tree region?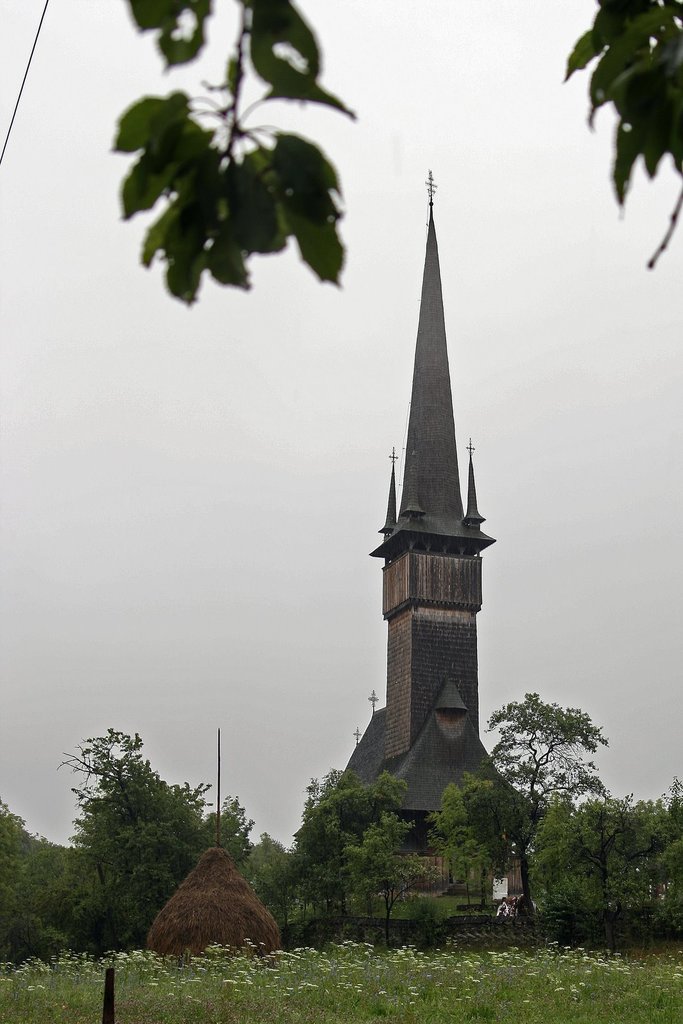
114,1,682,311
